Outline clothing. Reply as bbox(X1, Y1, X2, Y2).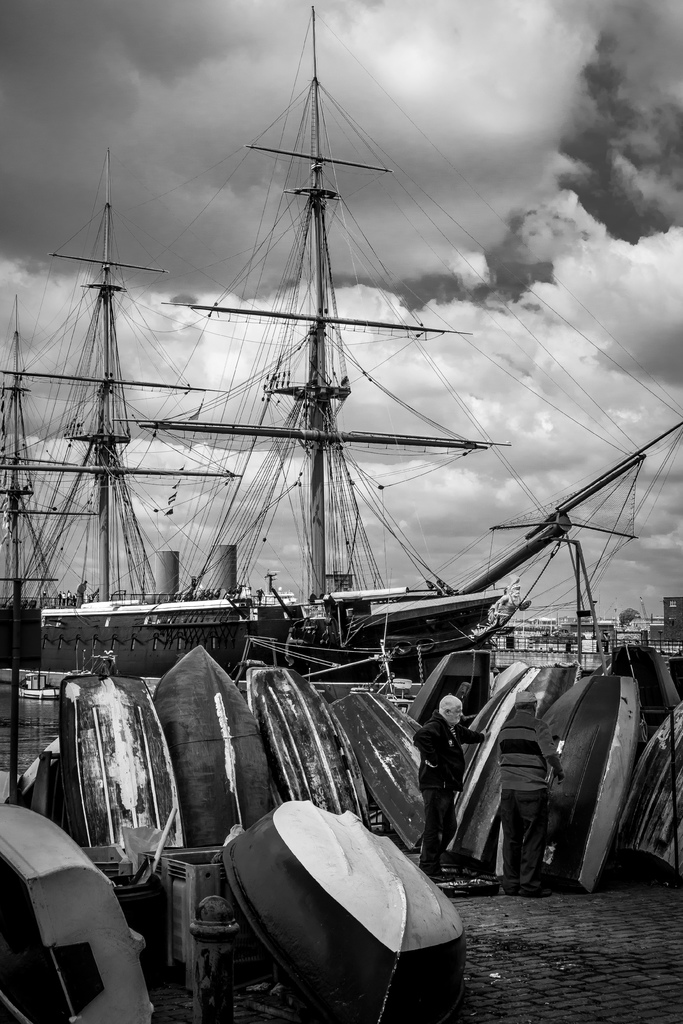
bbox(494, 701, 554, 893).
